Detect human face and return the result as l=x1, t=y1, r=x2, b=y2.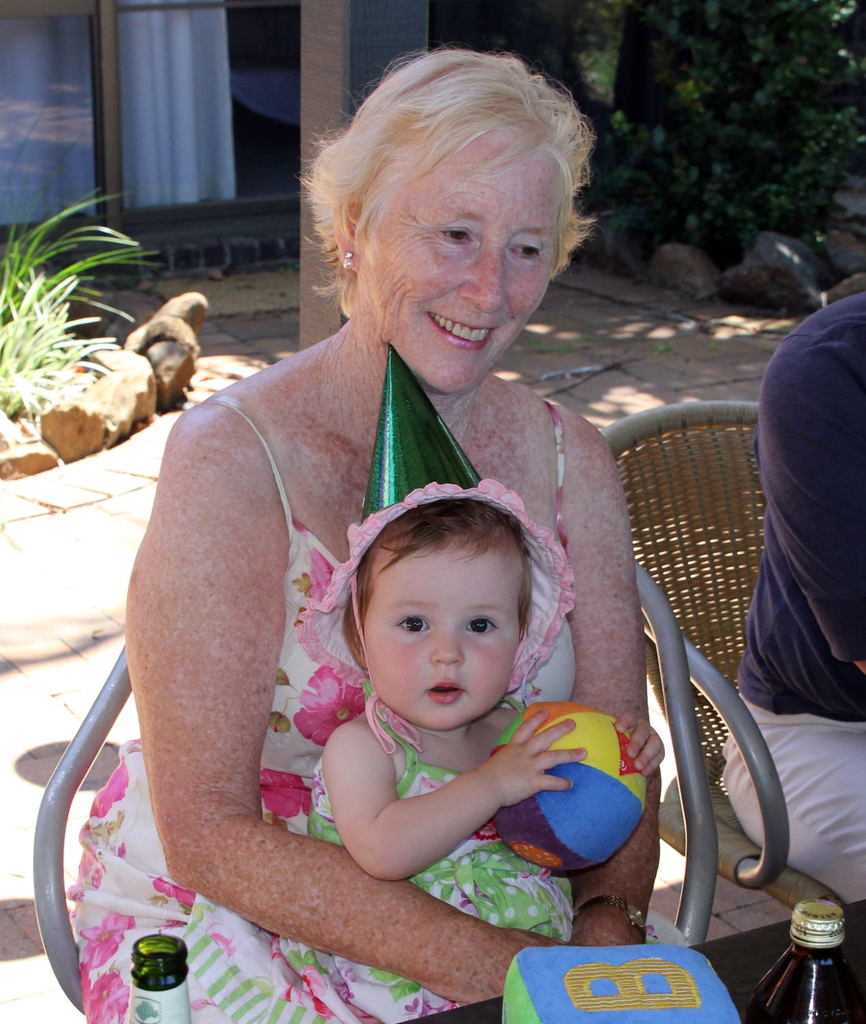
l=361, t=143, r=563, b=399.
